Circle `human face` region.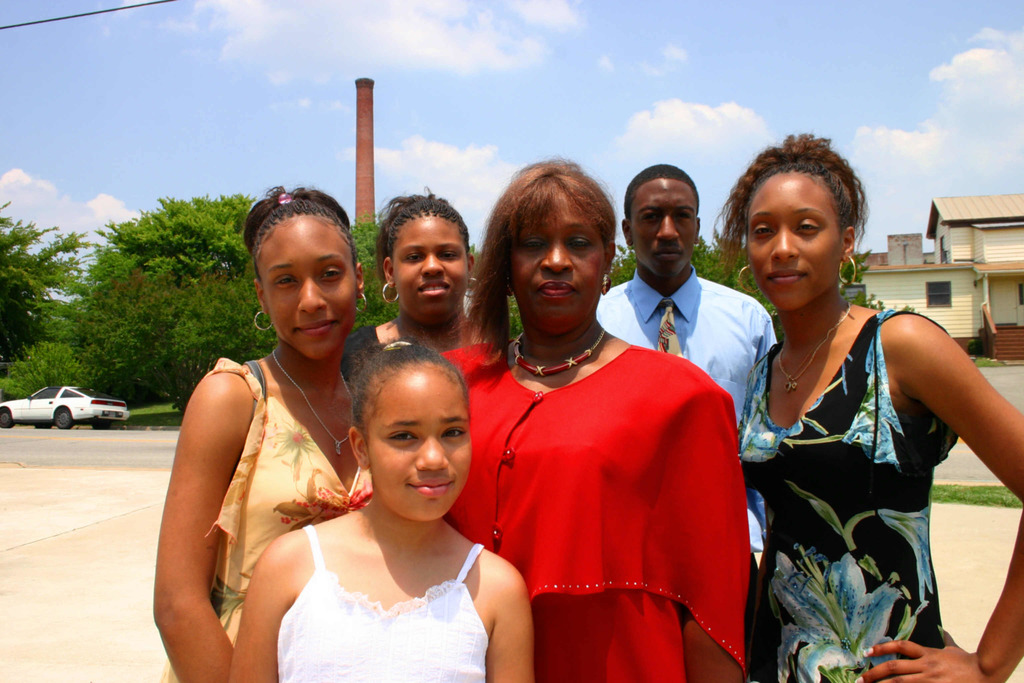
Region: Rect(511, 188, 604, 336).
